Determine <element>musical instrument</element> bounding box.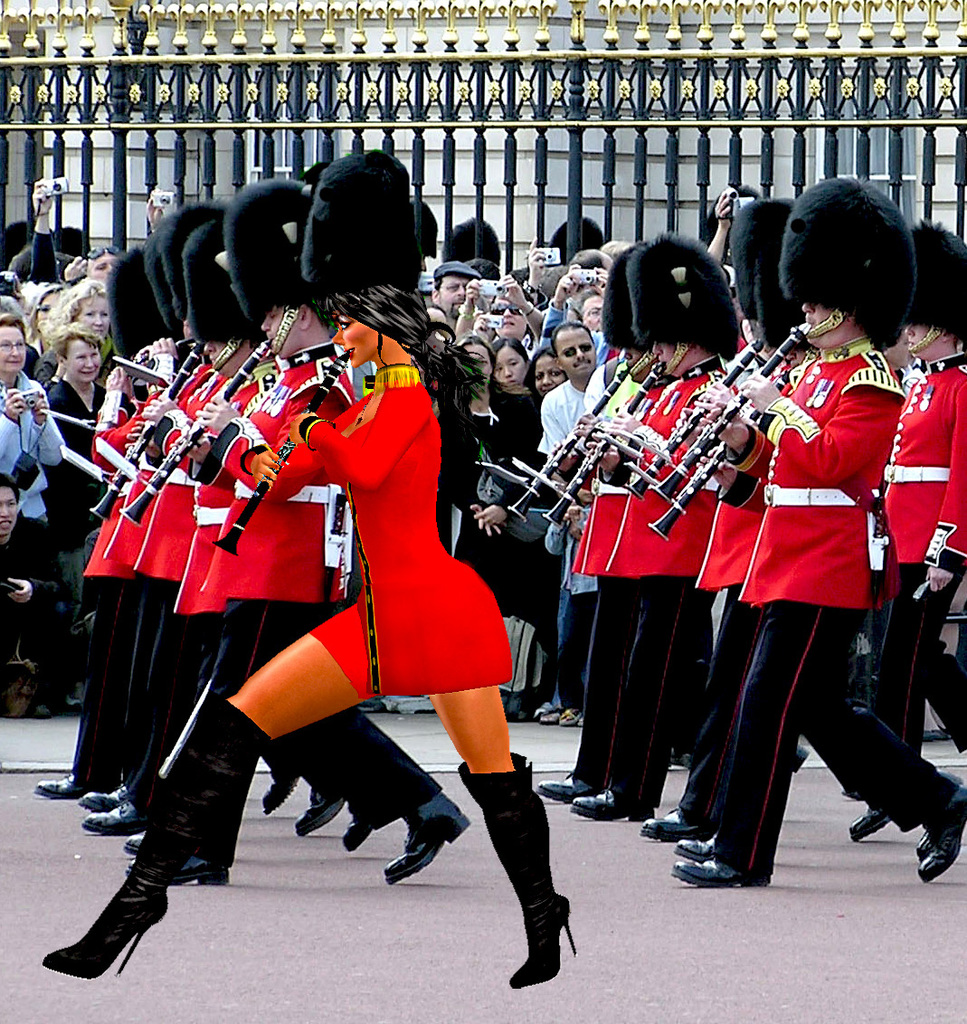
Determined: region(504, 349, 632, 526).
